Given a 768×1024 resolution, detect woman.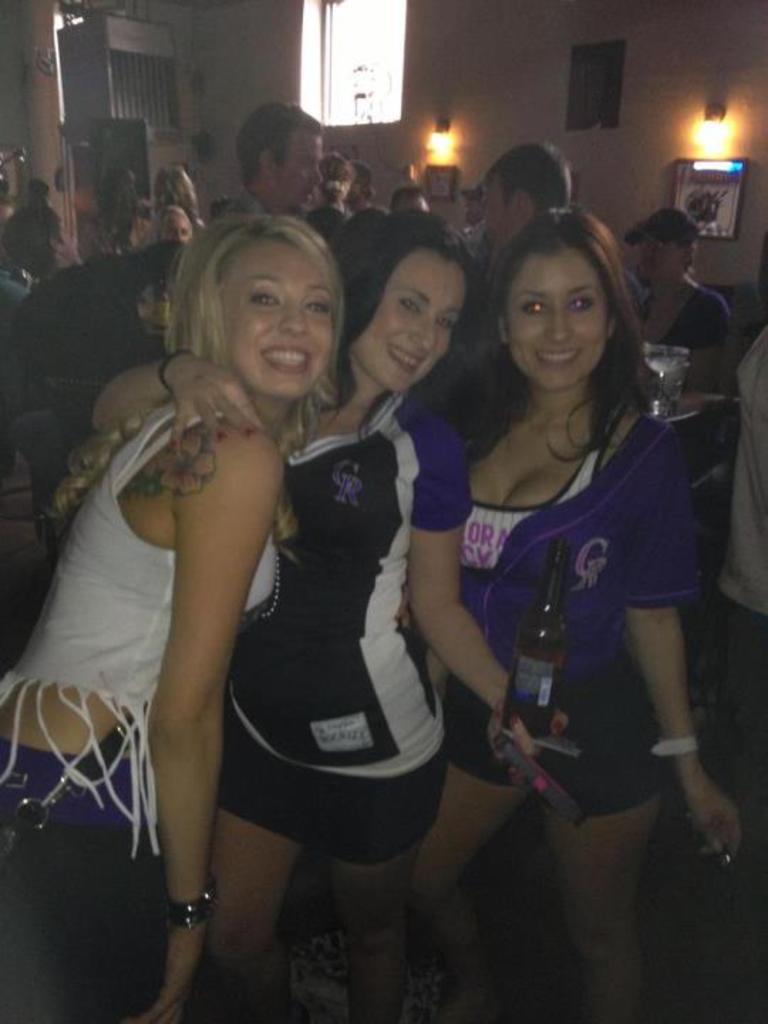
box(0, 213, 338, 1017).
